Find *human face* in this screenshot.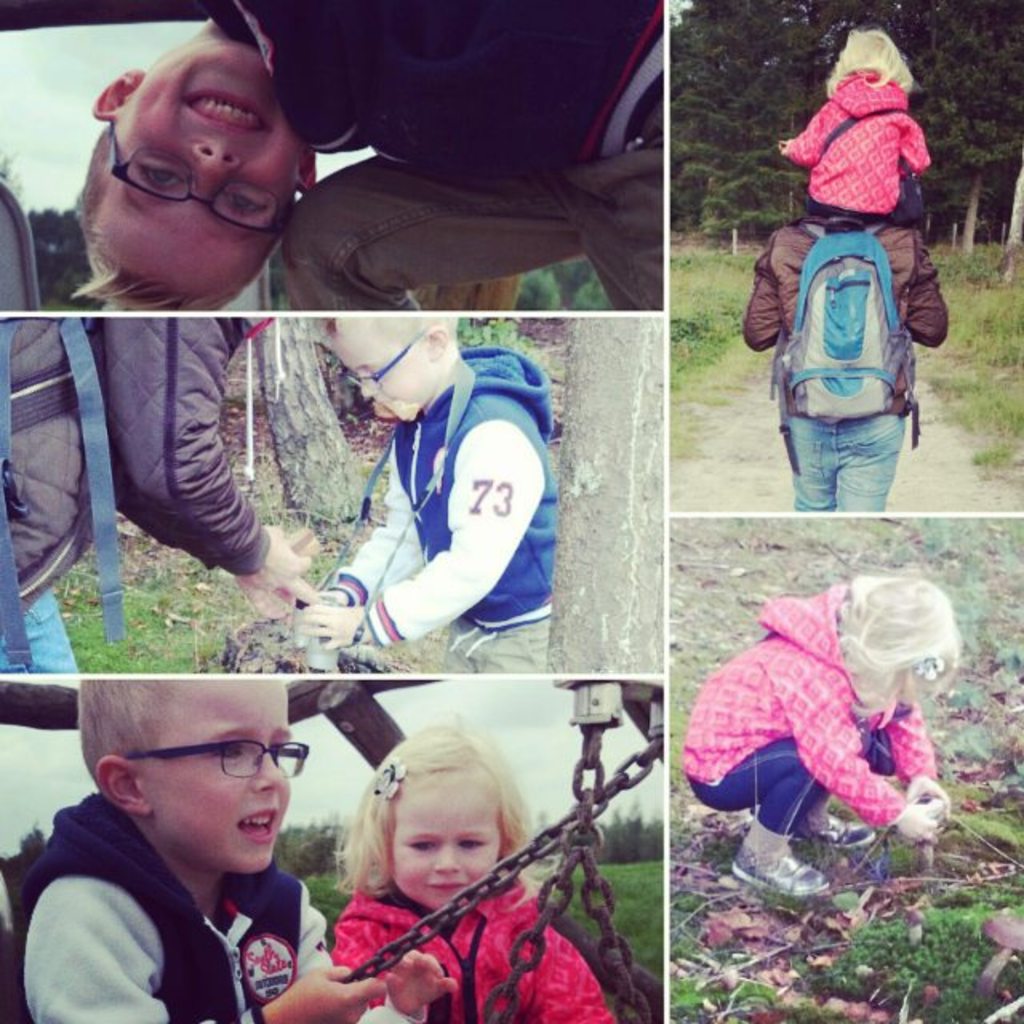
The bounding box for *human face* is {"left": 394, "top": 776, "right": 502, "bottom": 909}.
